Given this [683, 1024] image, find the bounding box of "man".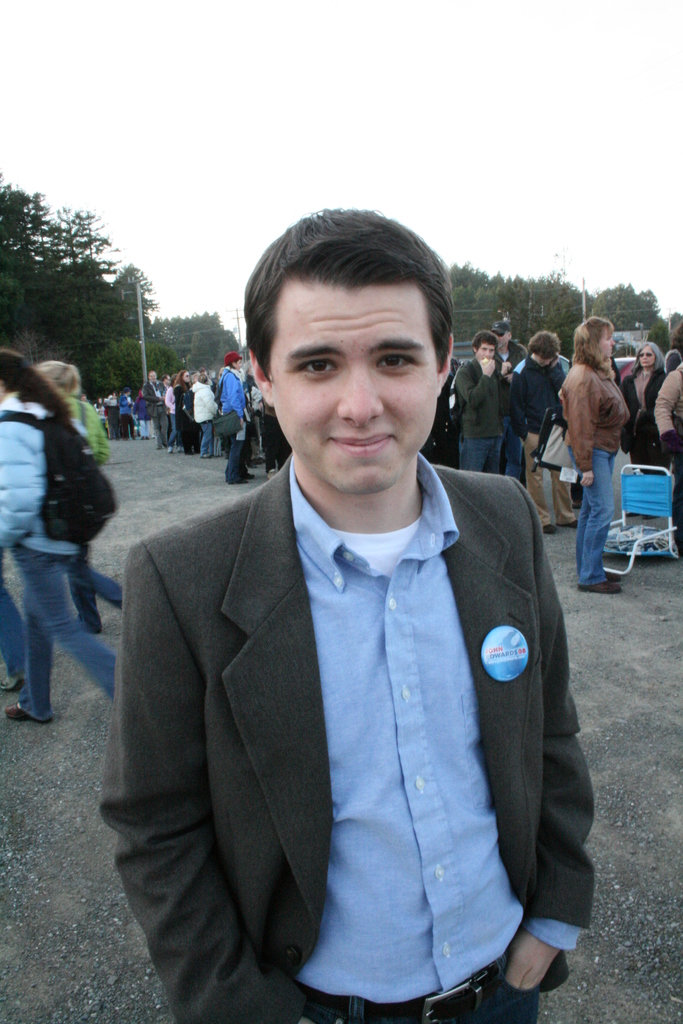
92/227/609/1009.
